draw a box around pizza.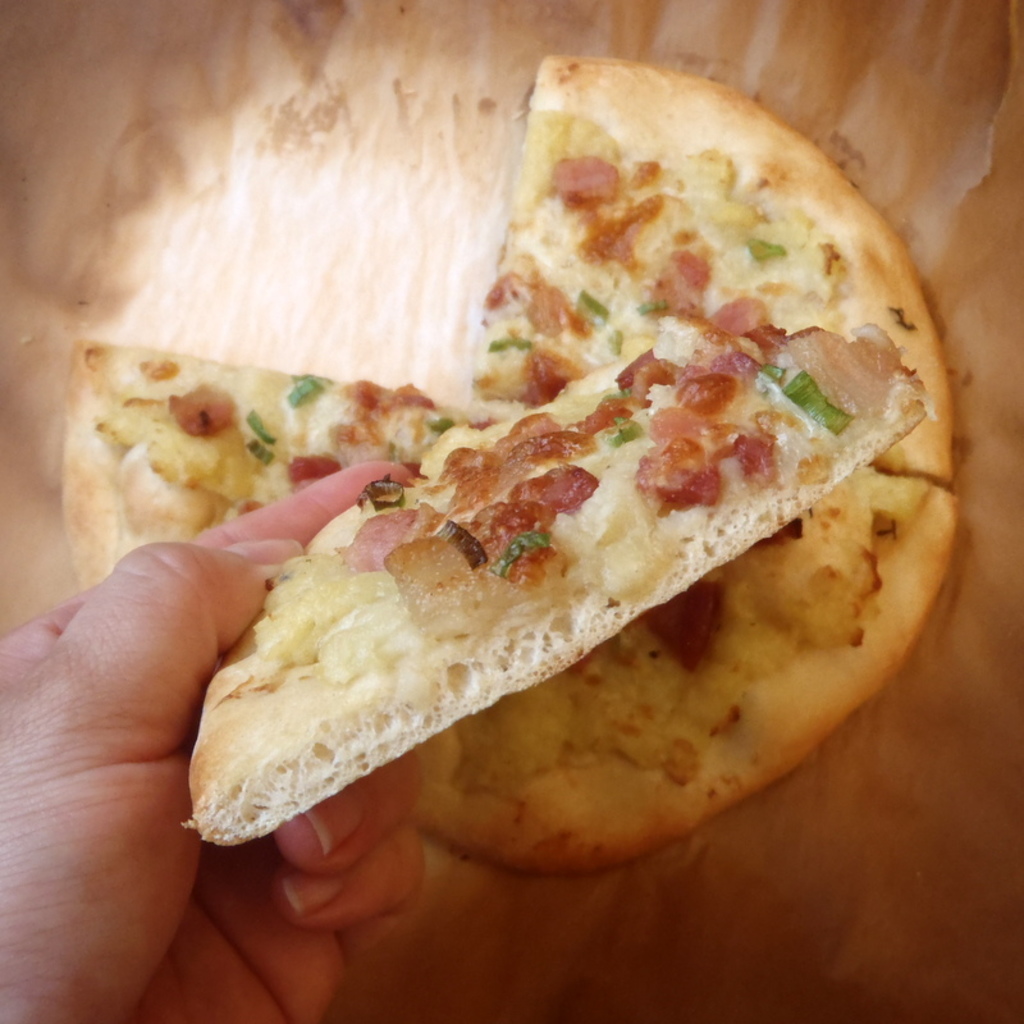
{"left": 60, "top": 338, "right": 502, "bottom": 598}.
